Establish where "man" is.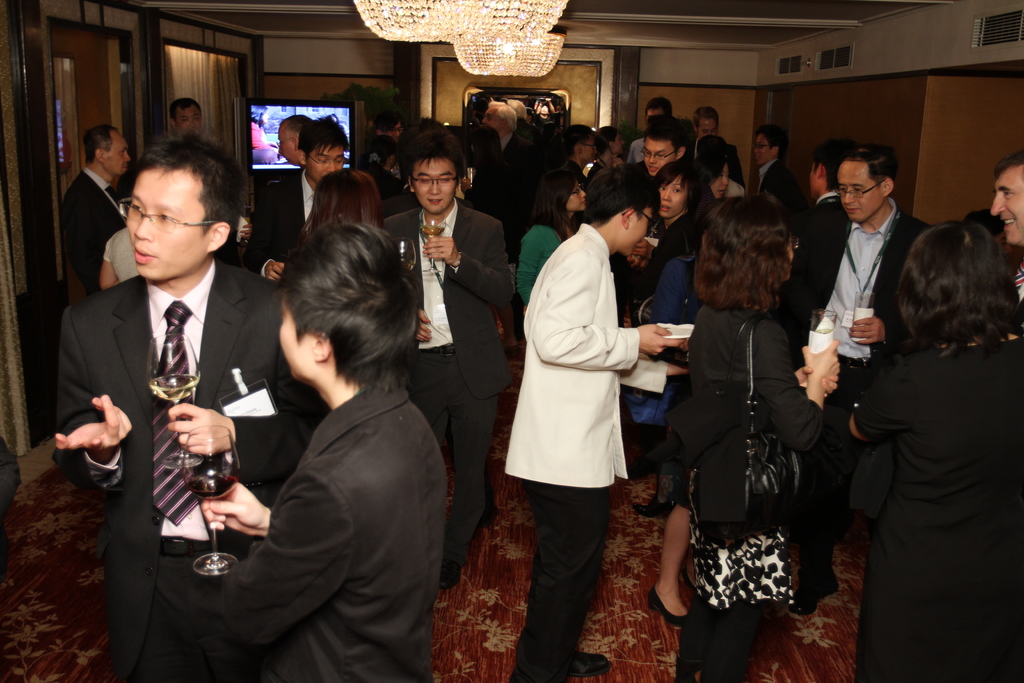
Established at <region>54, 122, 132, 304</region>.
